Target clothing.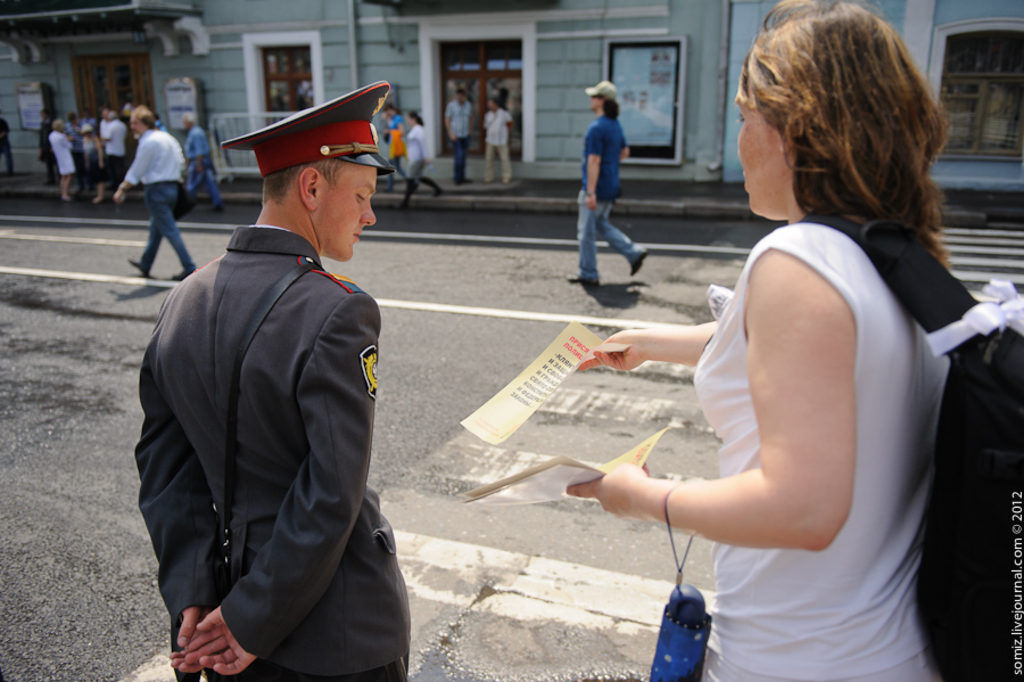
Target region: (46,128,75,178).
